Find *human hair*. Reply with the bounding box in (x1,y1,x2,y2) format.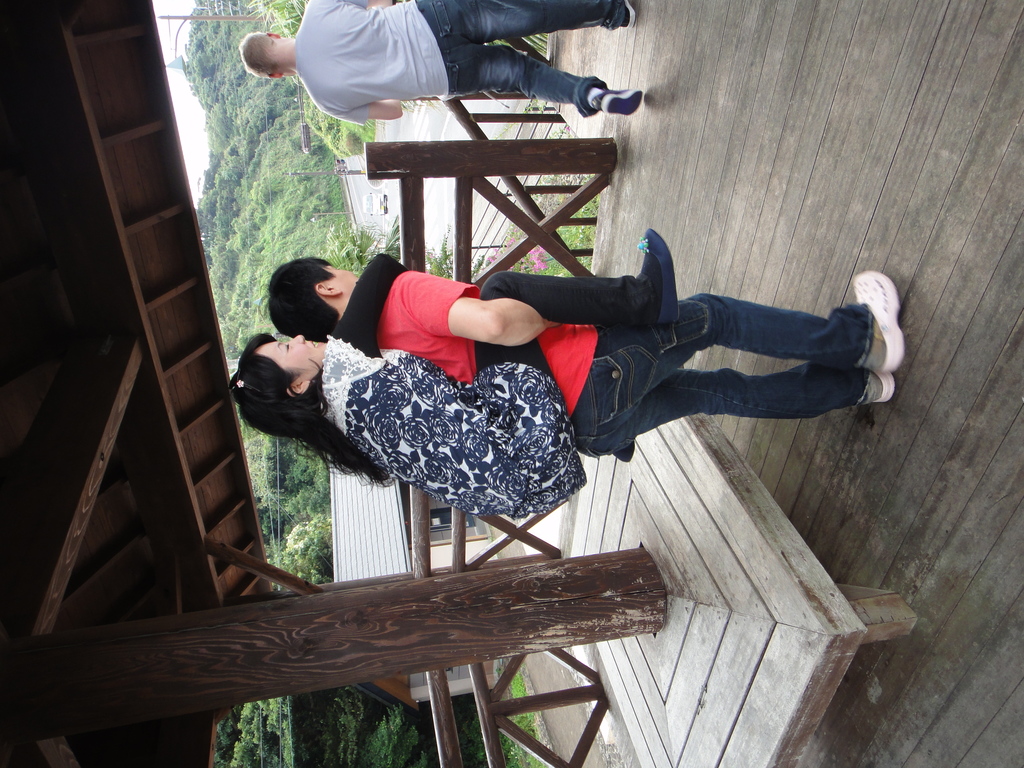
(237,33,276,80).
